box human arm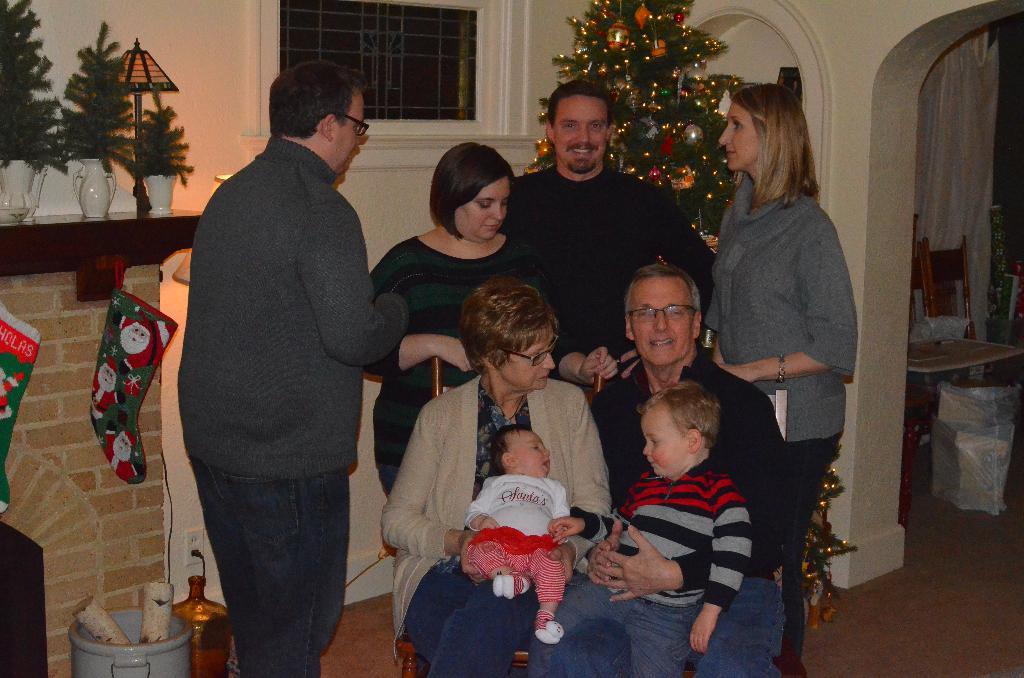
bbox=(568, 390, 616, 522)
